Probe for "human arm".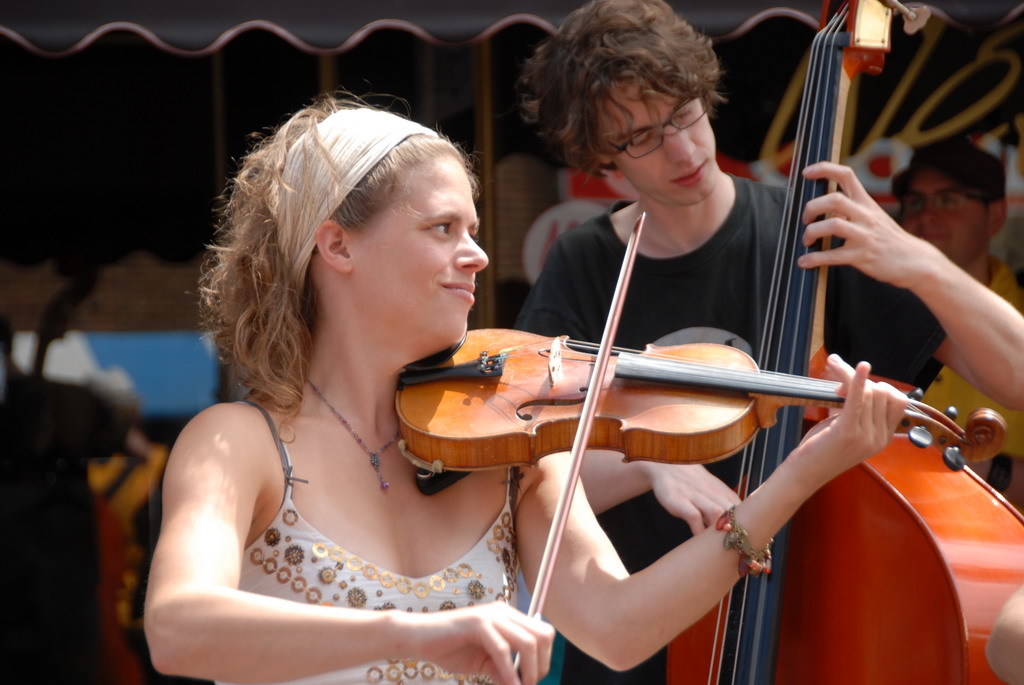
Probe result: (522,265,744,539).
